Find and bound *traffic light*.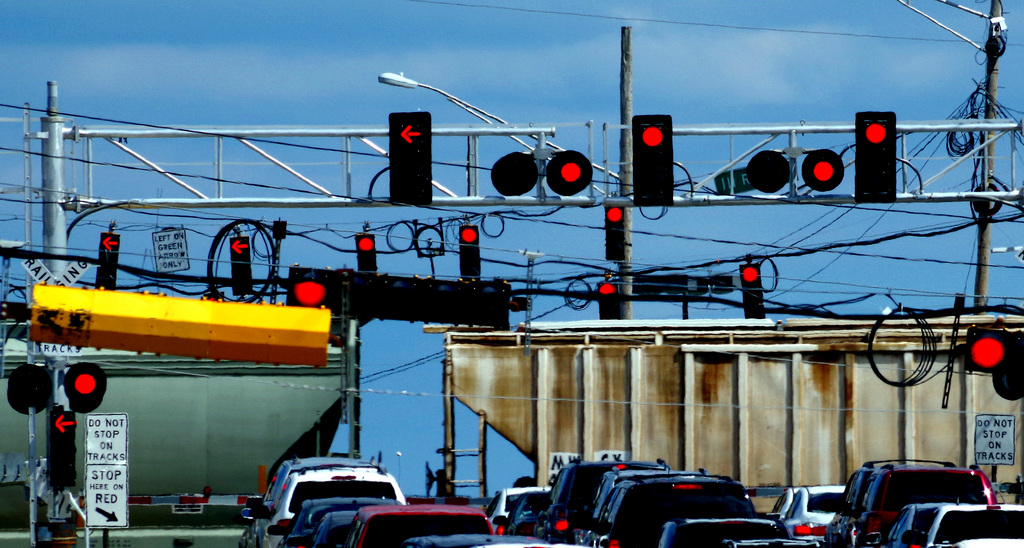
Bound: <box>739,263,765,318</box>.
